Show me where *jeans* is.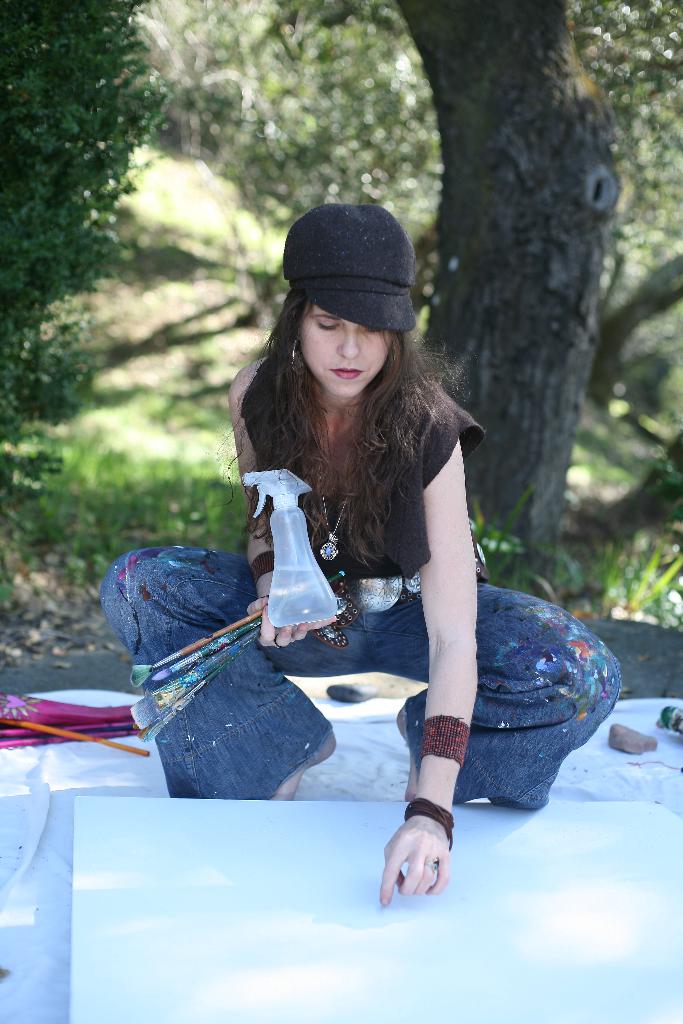
*jeans* is at (x1=104, y1=543, x2=621, y2=810).
